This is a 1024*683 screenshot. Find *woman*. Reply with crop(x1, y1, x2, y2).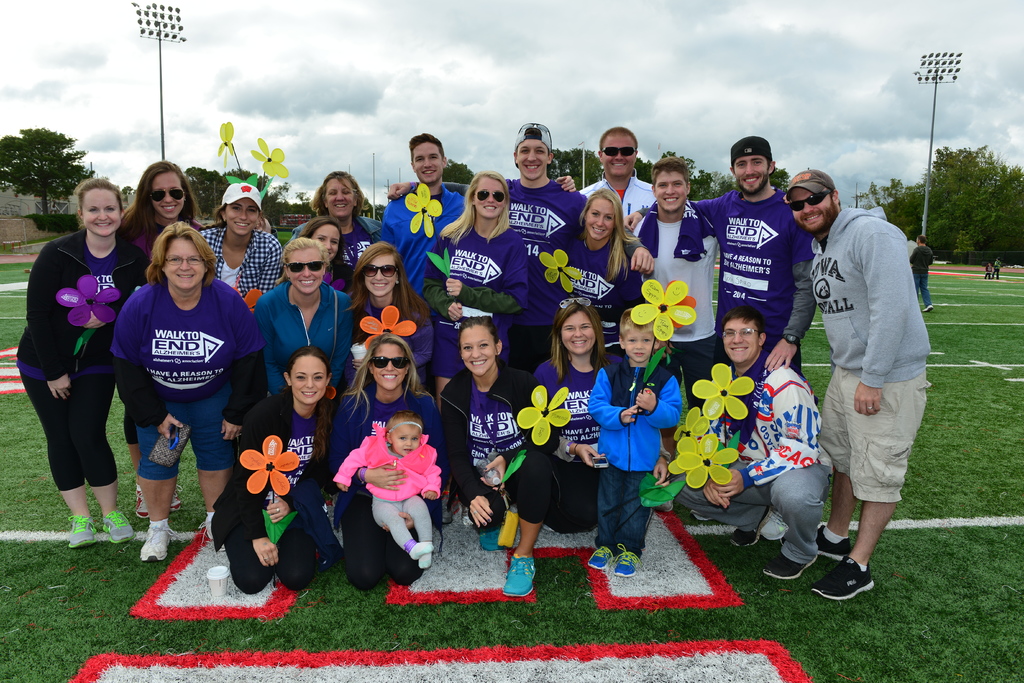
crop(506, 304, 611, 595).
